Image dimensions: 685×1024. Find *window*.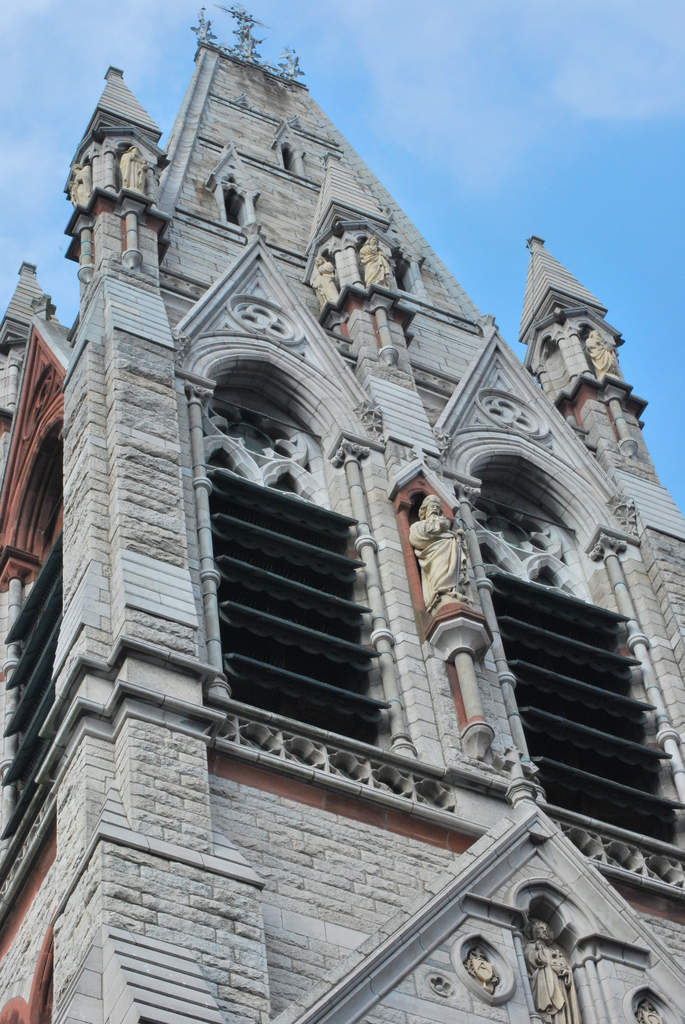
detection(478, 559, 684, 851).
